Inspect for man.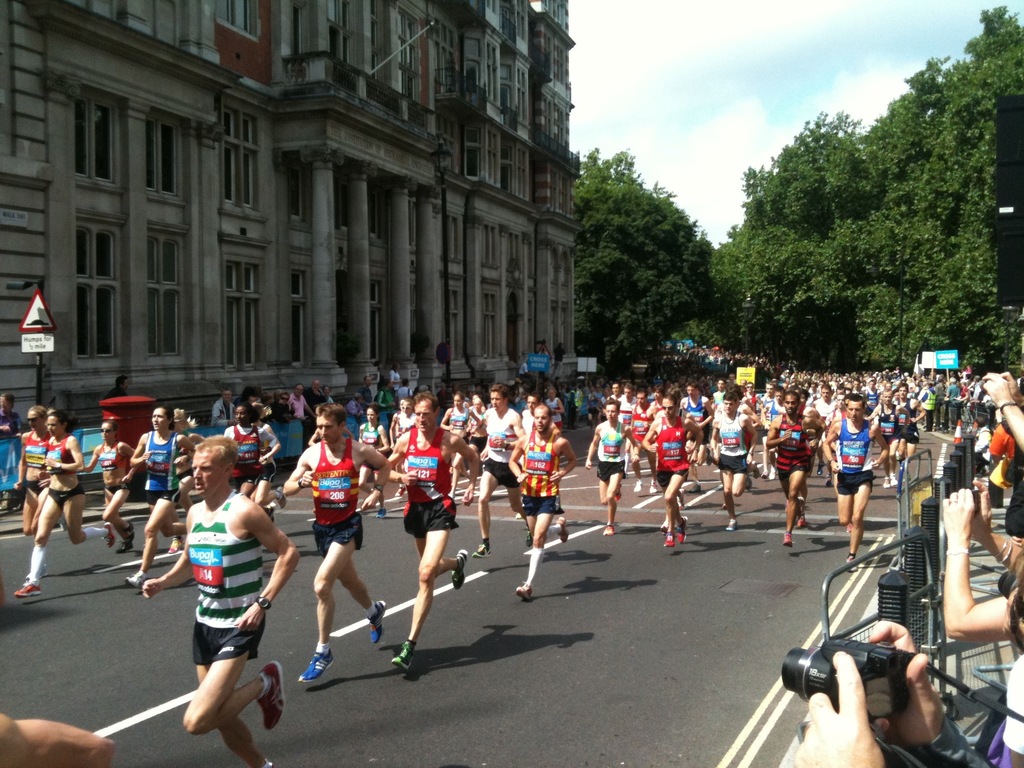
Inspection: bbox(588, 396, 643, 537).
